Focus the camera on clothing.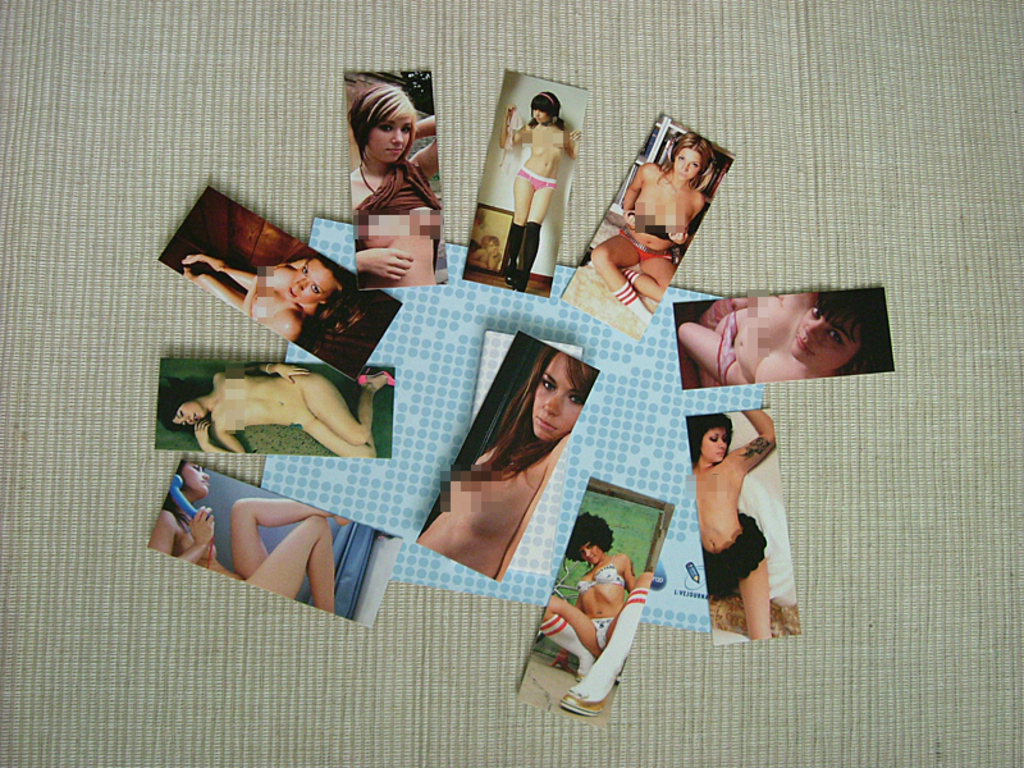
Focus region: box(520, 169, 549, 191).
